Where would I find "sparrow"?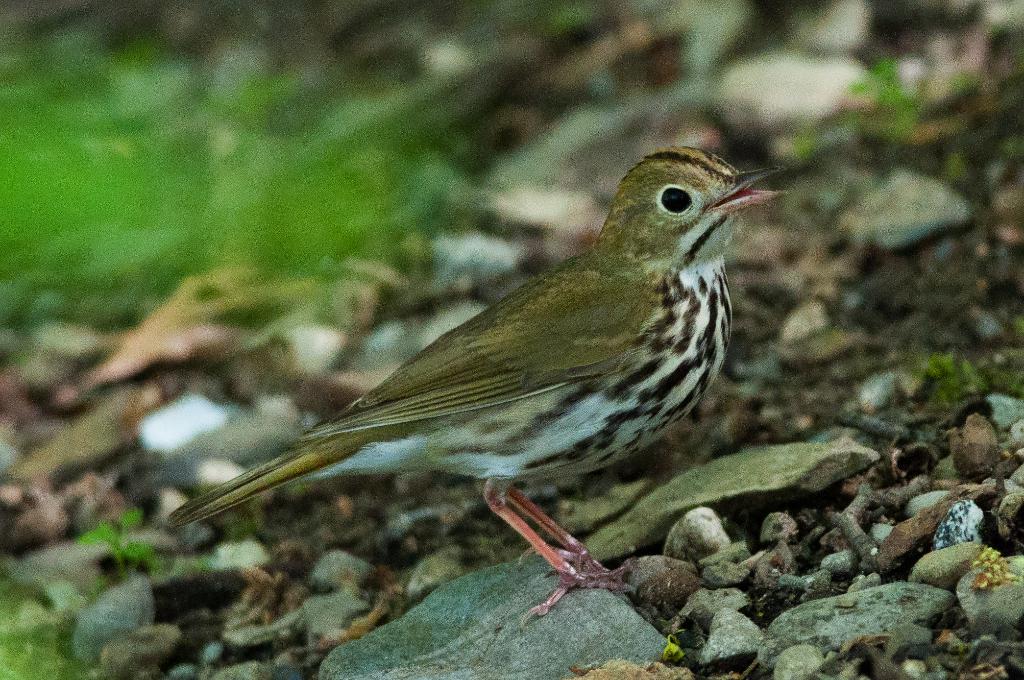
At bbox=(163, 137, 792, 629).
